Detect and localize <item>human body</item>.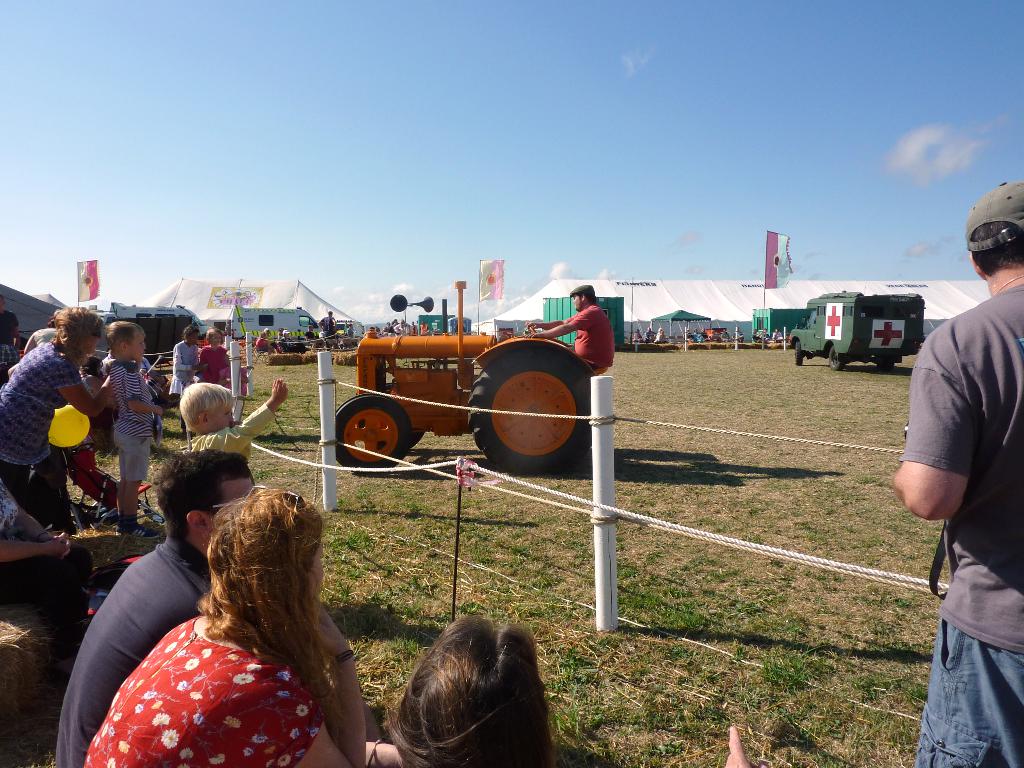
Localized at x1=83, y1=604, x2=375, y2=767.
